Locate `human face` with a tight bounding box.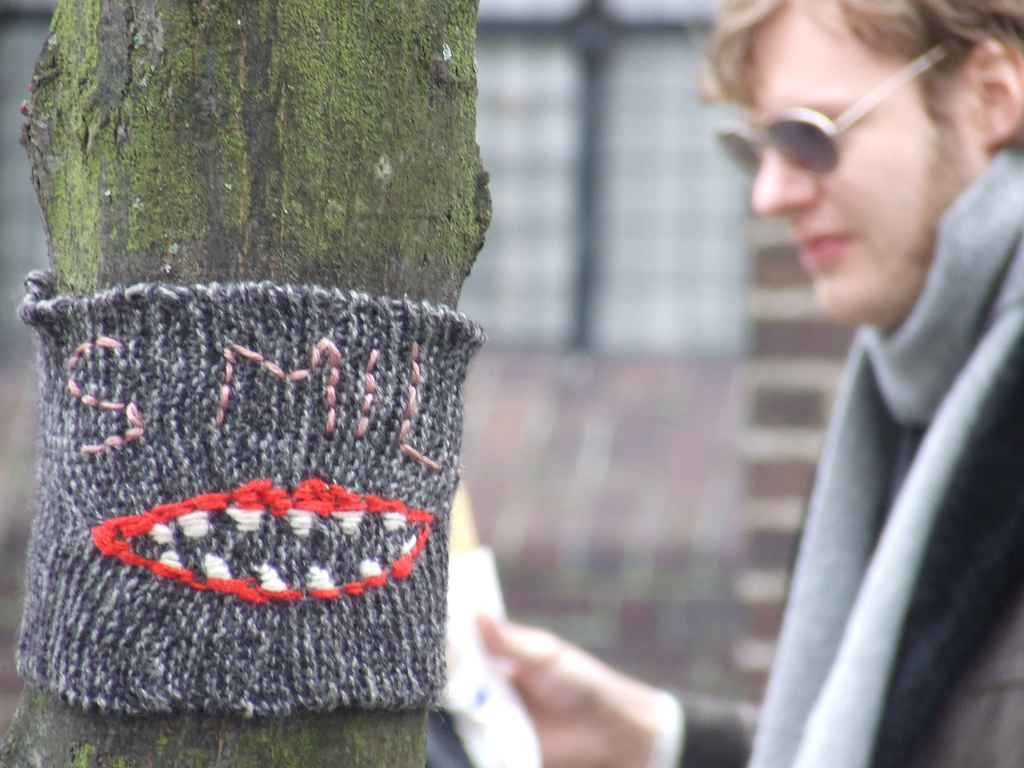
<region>749, 0, 984, 327</region>.
